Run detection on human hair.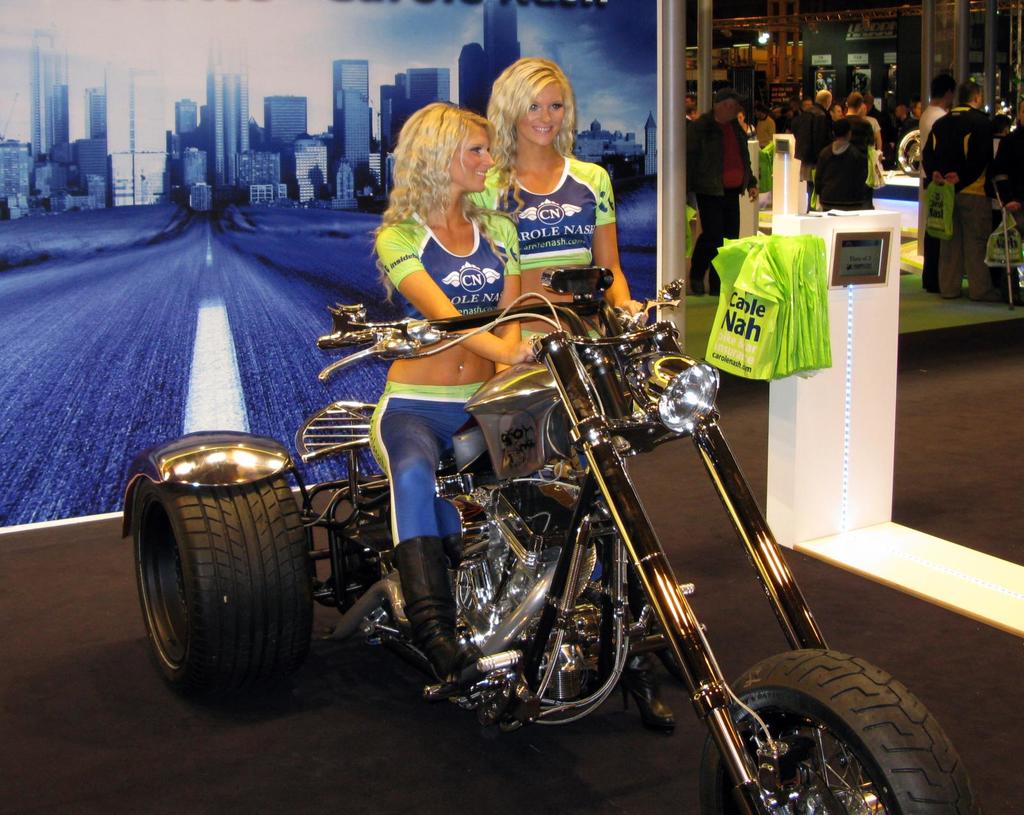
Result: x1=684 y1=106 x2=698 y2=117.
